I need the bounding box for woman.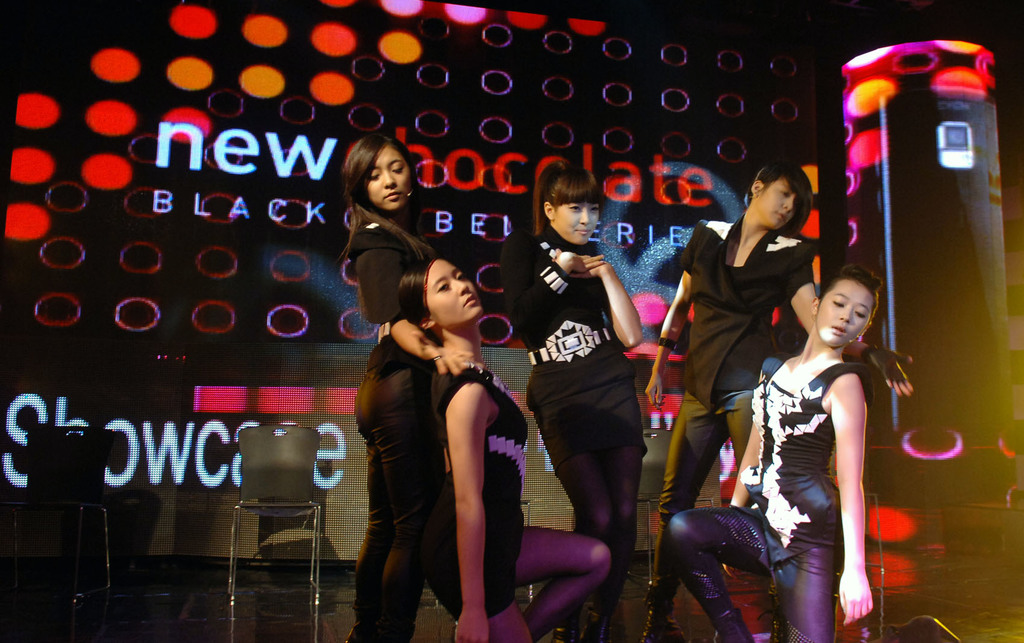
Here it is: [left=396, top=253, right=609, bottom=642].
